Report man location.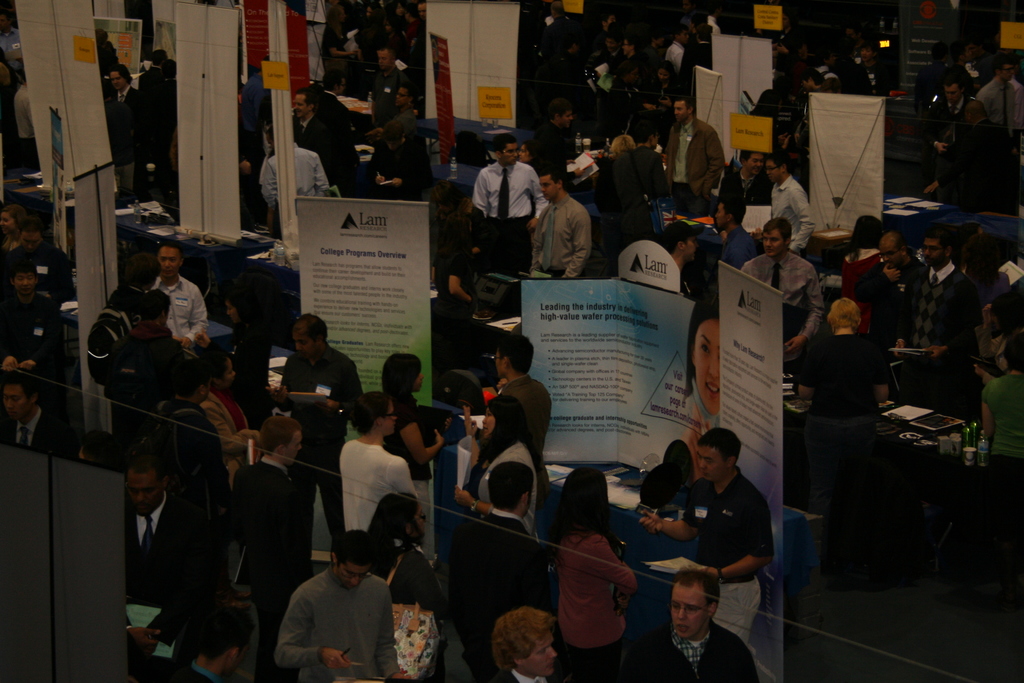
Report: <region>150, 240, 207, 352</region>.
